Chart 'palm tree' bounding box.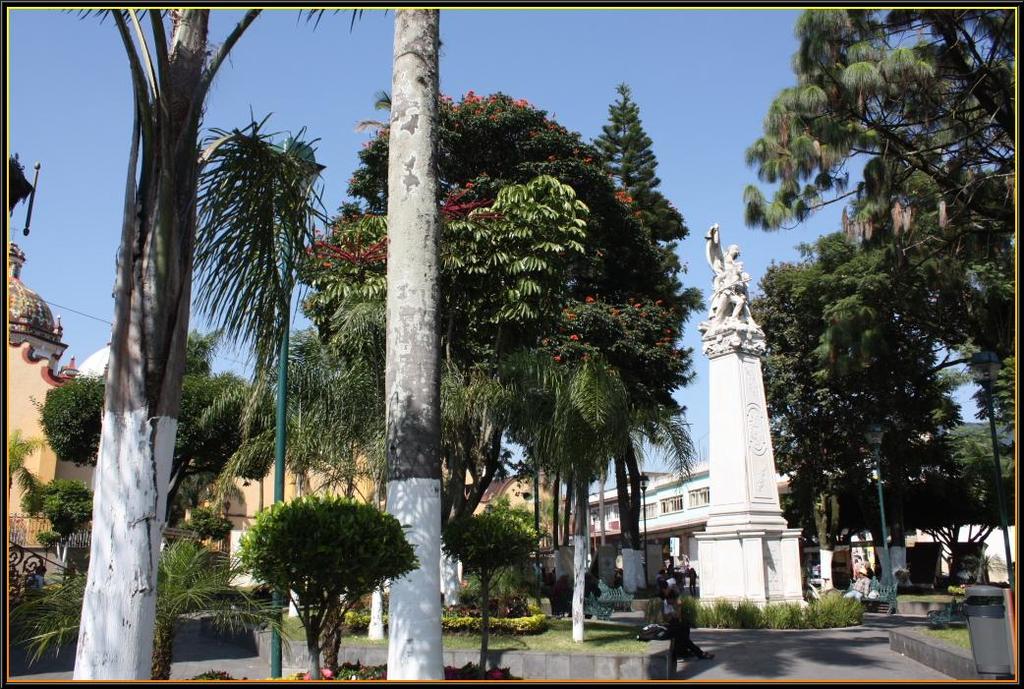
Charted: bbox=(403, 304, 516, 677).
